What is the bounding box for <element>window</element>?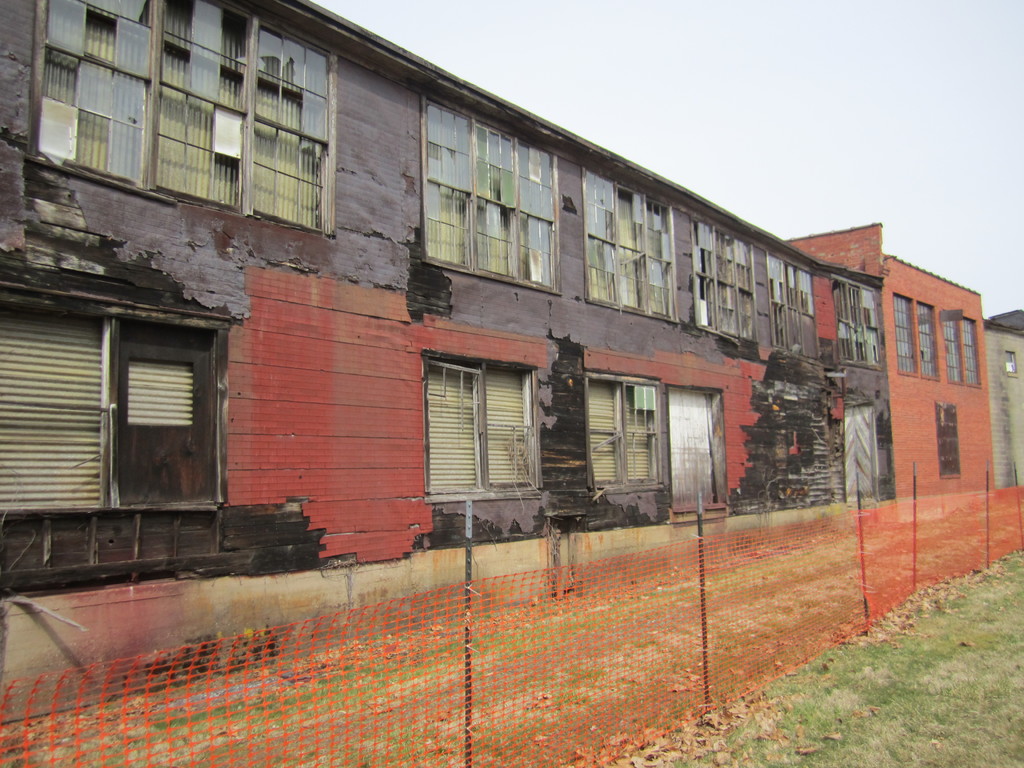
crop(474, 127, 518, 205).
